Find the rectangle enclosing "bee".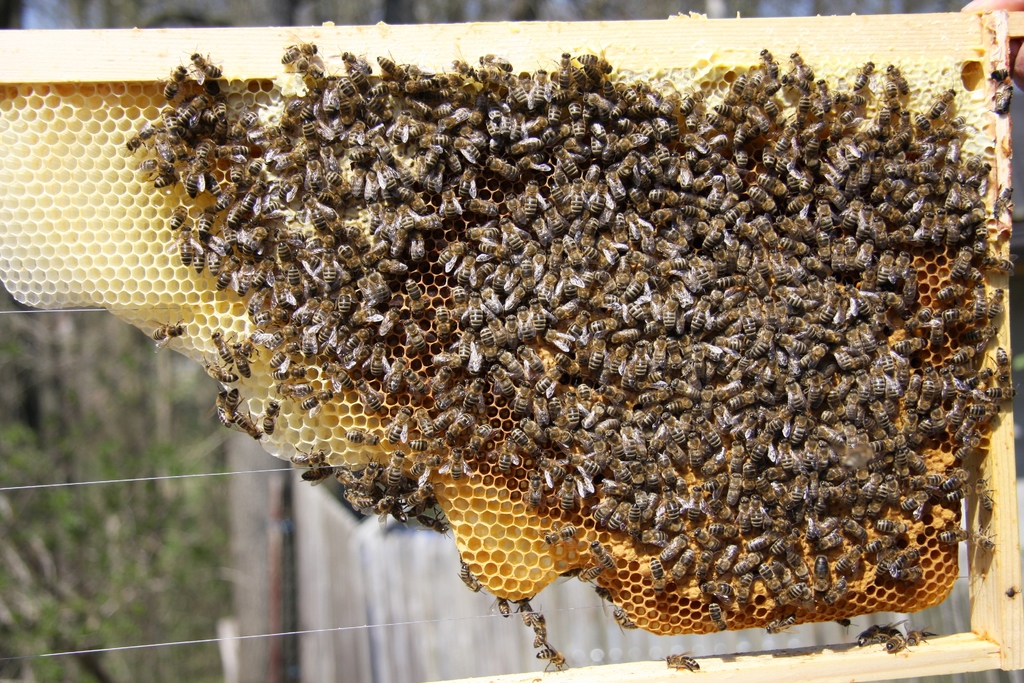
l=765, t=611, r=796, b=634.
